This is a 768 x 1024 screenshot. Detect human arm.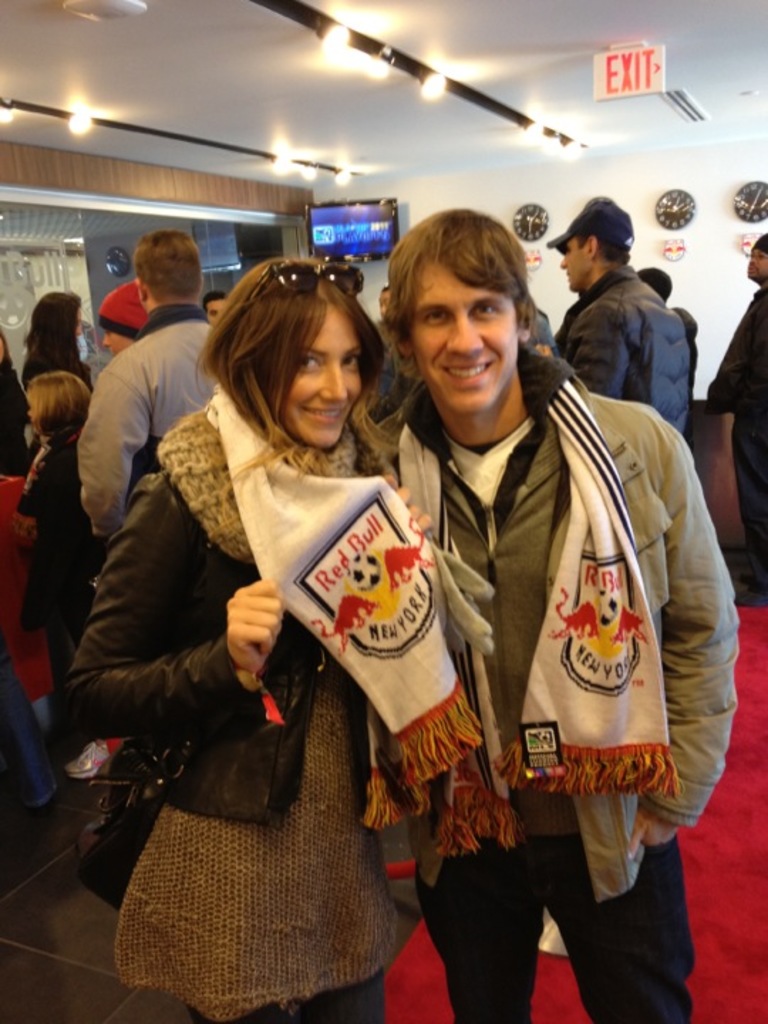
{"left": 80, "top": 353, "right": 145, "bottom": 548}.
